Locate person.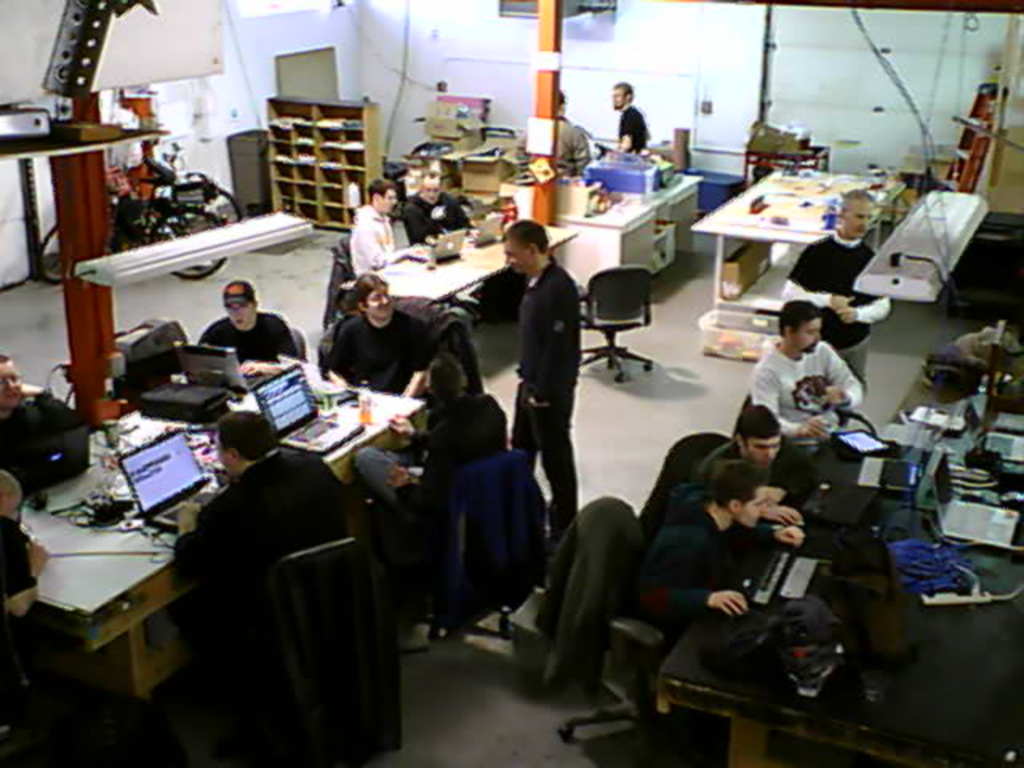
Bounding box: bbox(694, 403, 811, 502).
